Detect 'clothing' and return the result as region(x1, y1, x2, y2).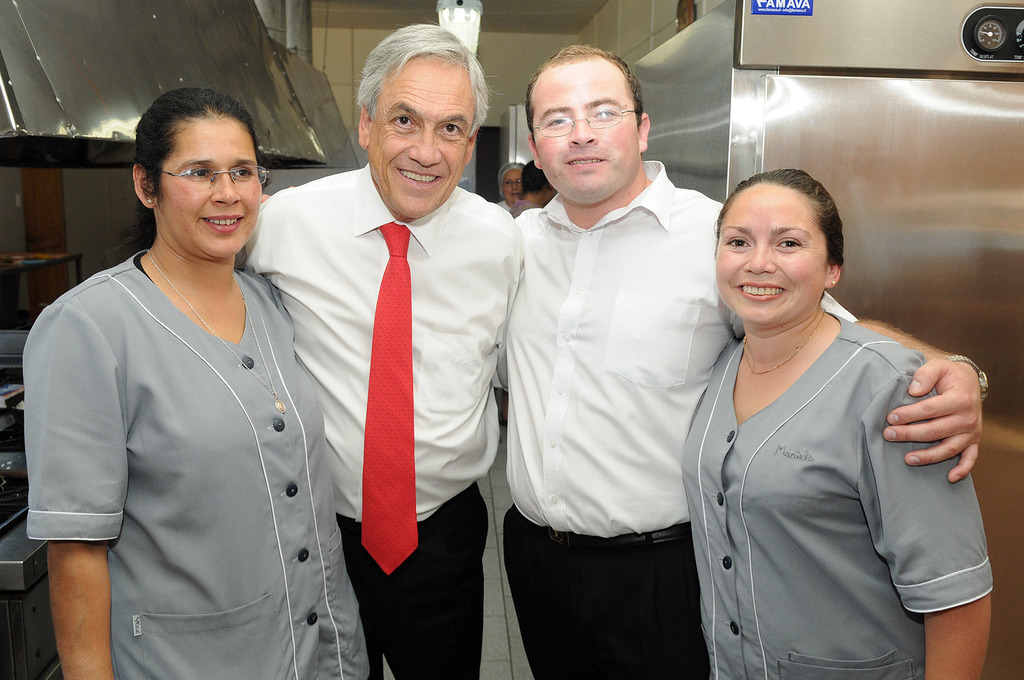
region(479, 143, 791, 679).
